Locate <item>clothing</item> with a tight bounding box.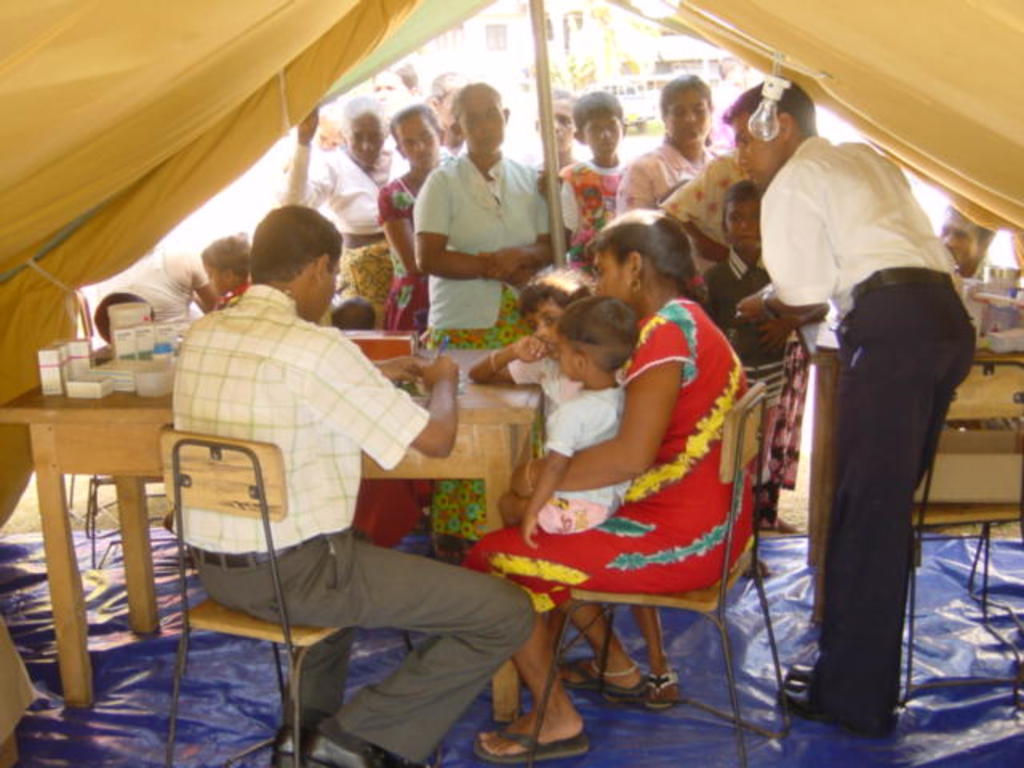
detection(459, 293, 765, 611).
